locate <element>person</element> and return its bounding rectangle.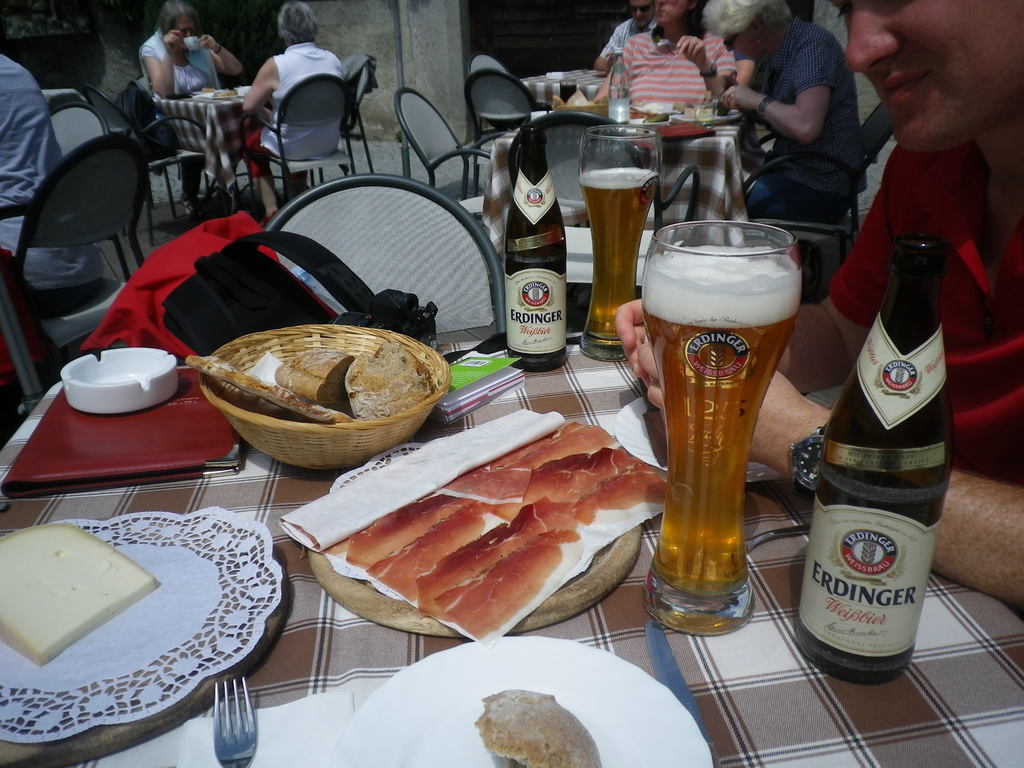
592,0,732,120.
